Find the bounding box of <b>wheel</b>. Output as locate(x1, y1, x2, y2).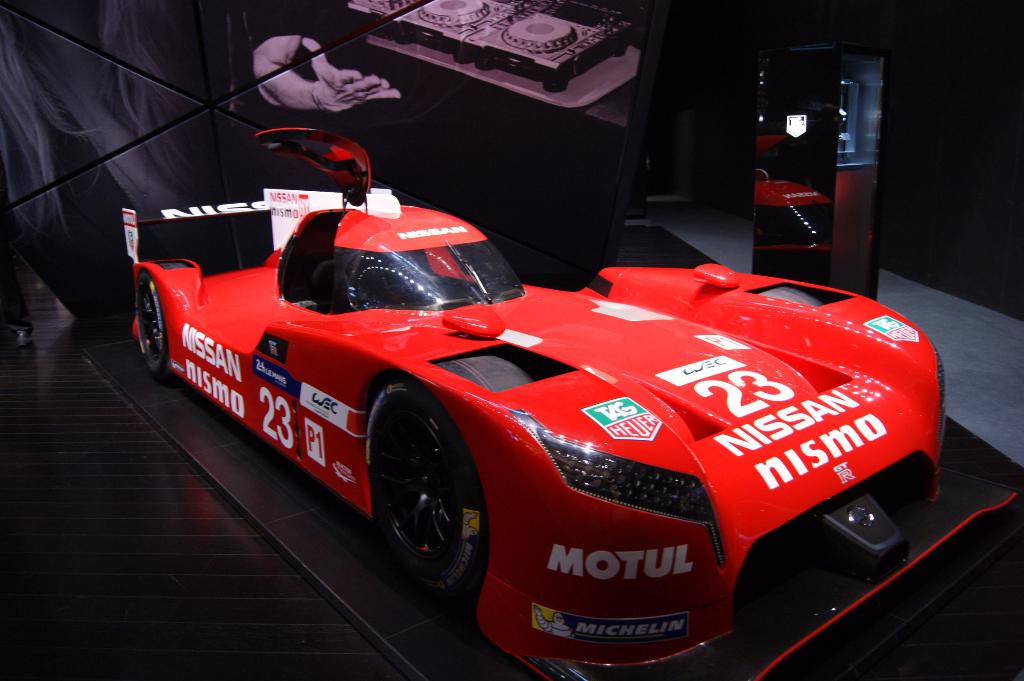
locate(134, 260, 189, 374).
